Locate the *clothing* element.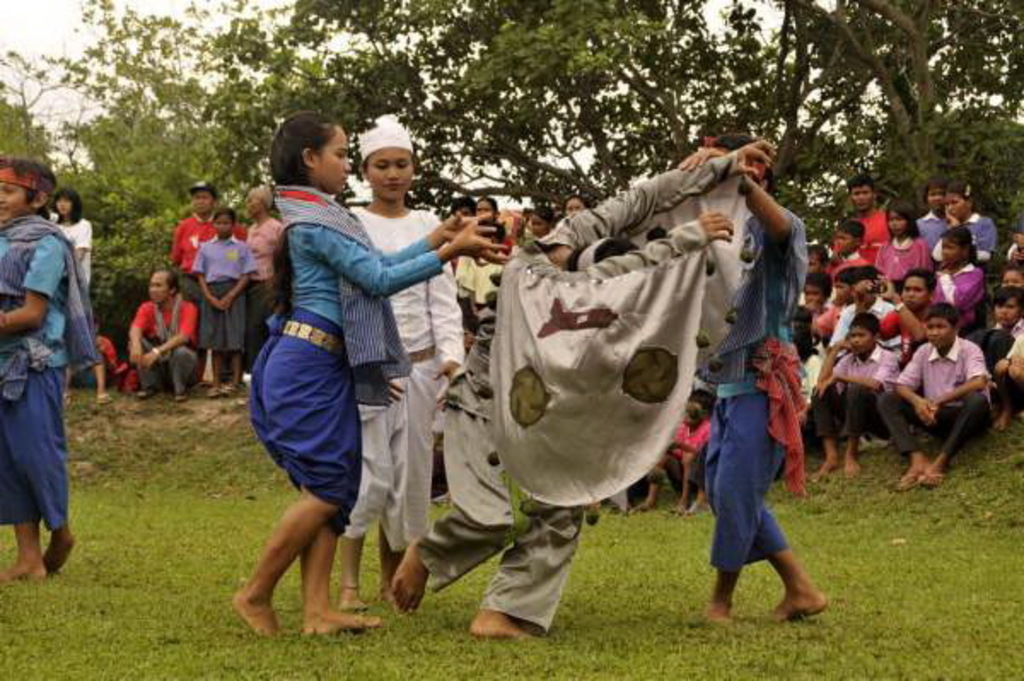
Element bbox: box(705, 178, 814, 604).
